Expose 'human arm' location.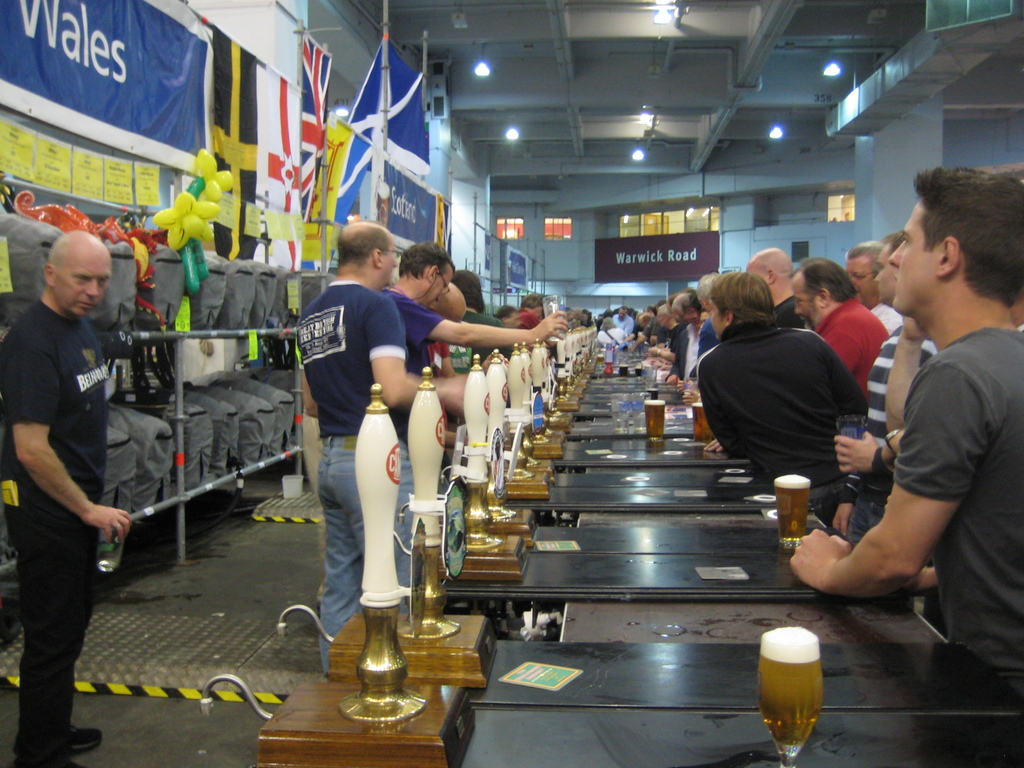
Exposed at locate(802, 405, 971, 611).
